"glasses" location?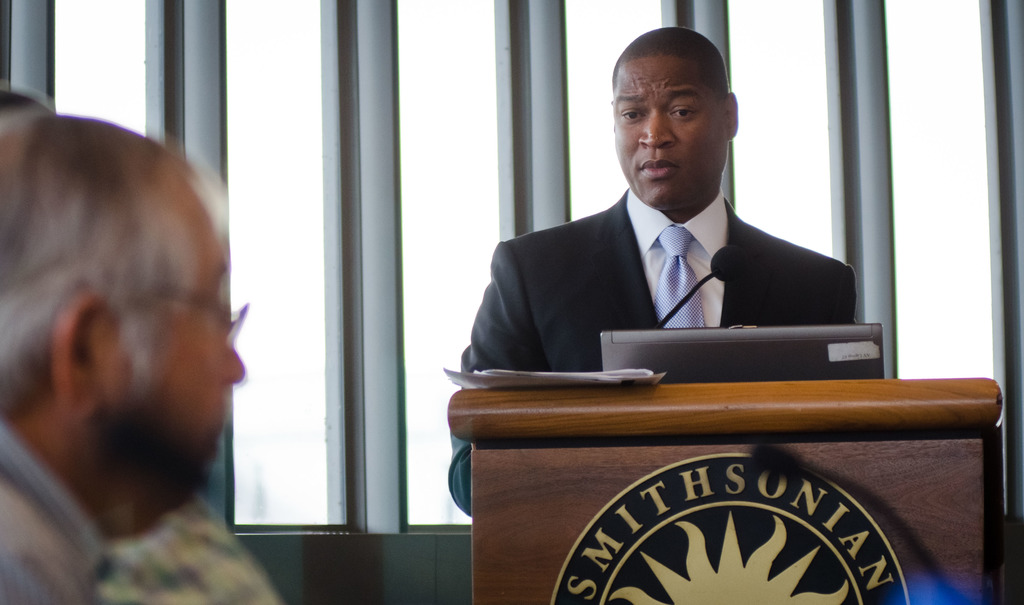
(165, 292, 248, 347)
